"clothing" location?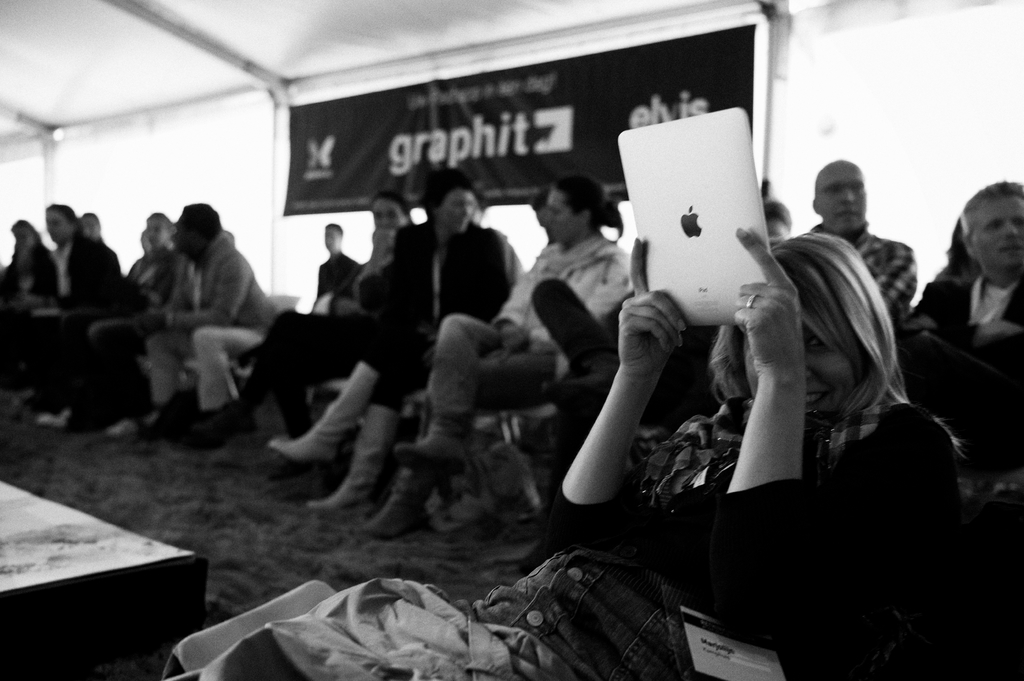
560:393:953:680
